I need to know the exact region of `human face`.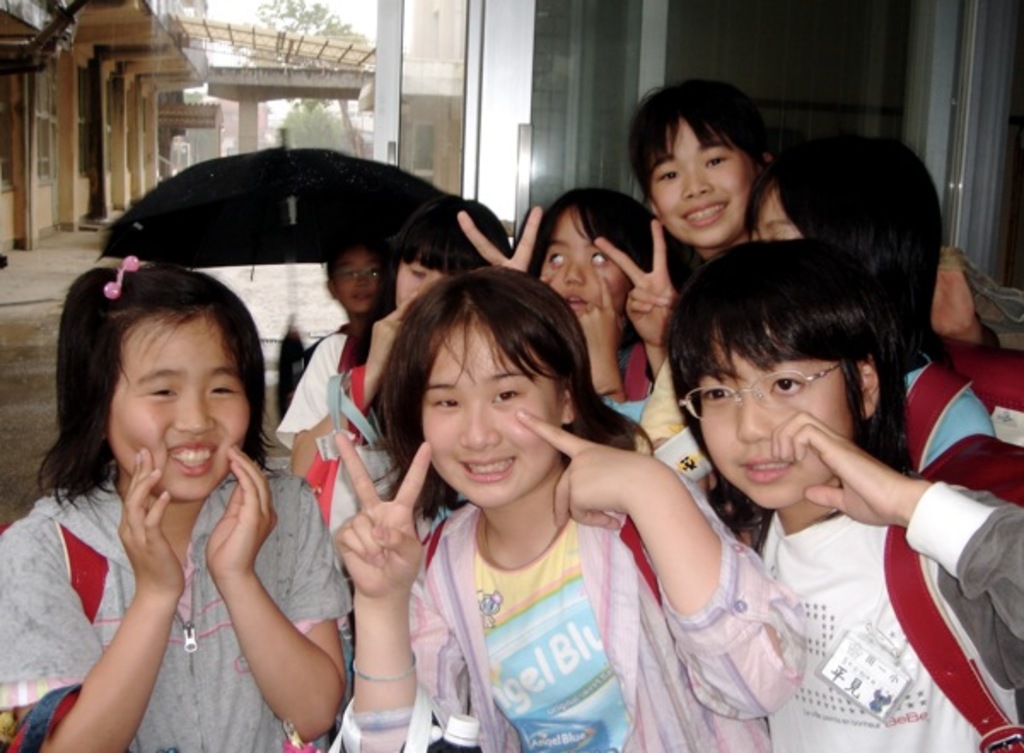
Region: detection(700, 333, 853, 512).
